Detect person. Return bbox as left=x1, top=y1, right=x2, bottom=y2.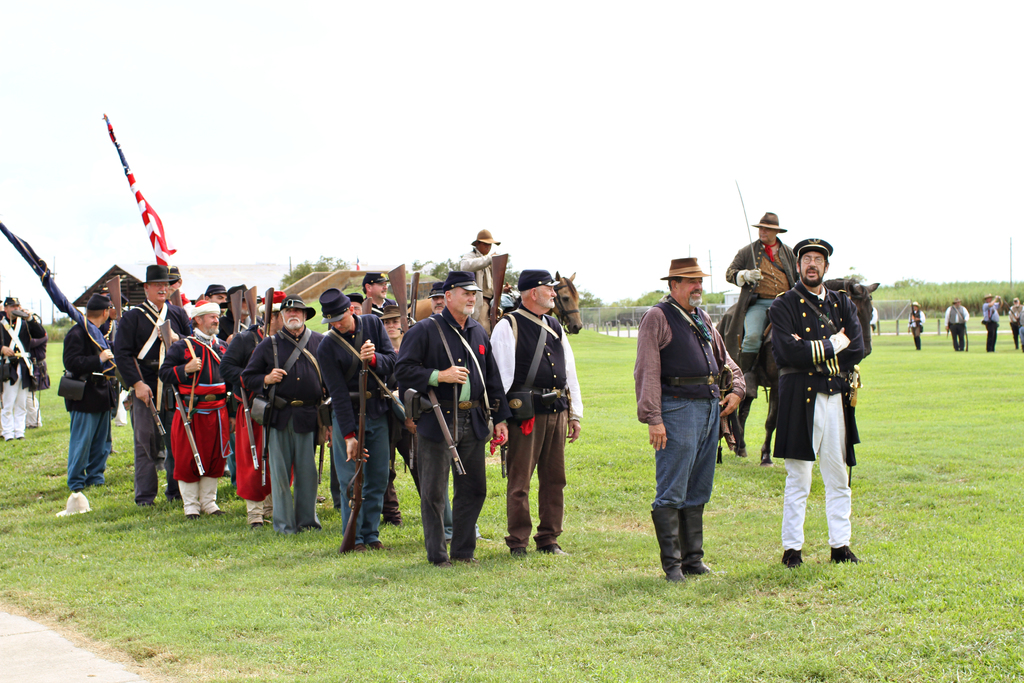
left=426, top=278, right=453, bottom=315.
